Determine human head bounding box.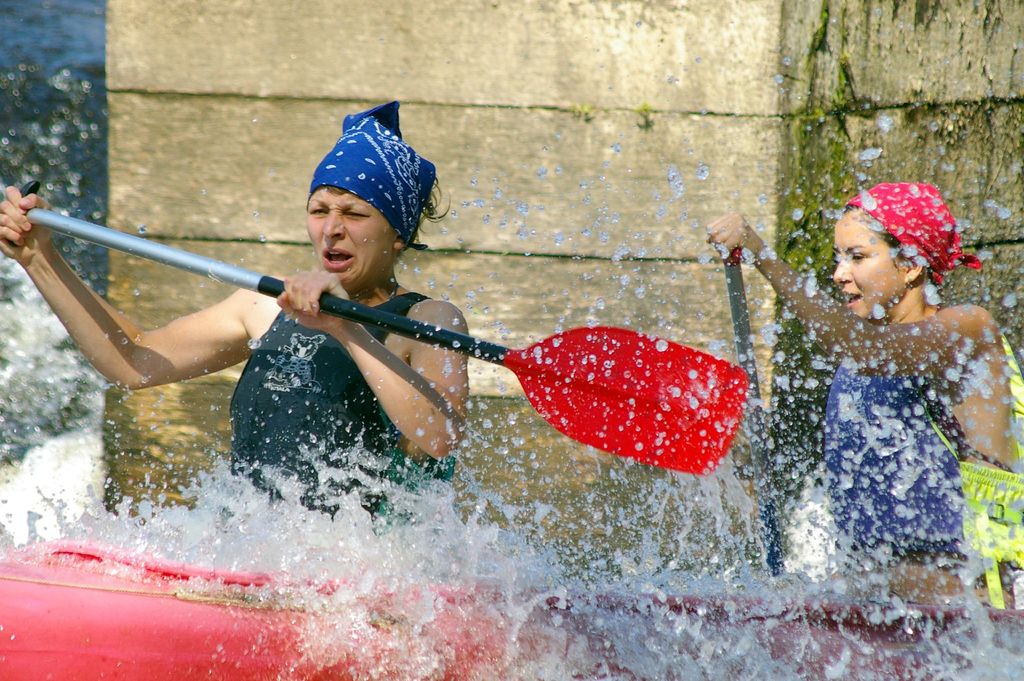
Determined: rect(285, 122, 439, 295).
